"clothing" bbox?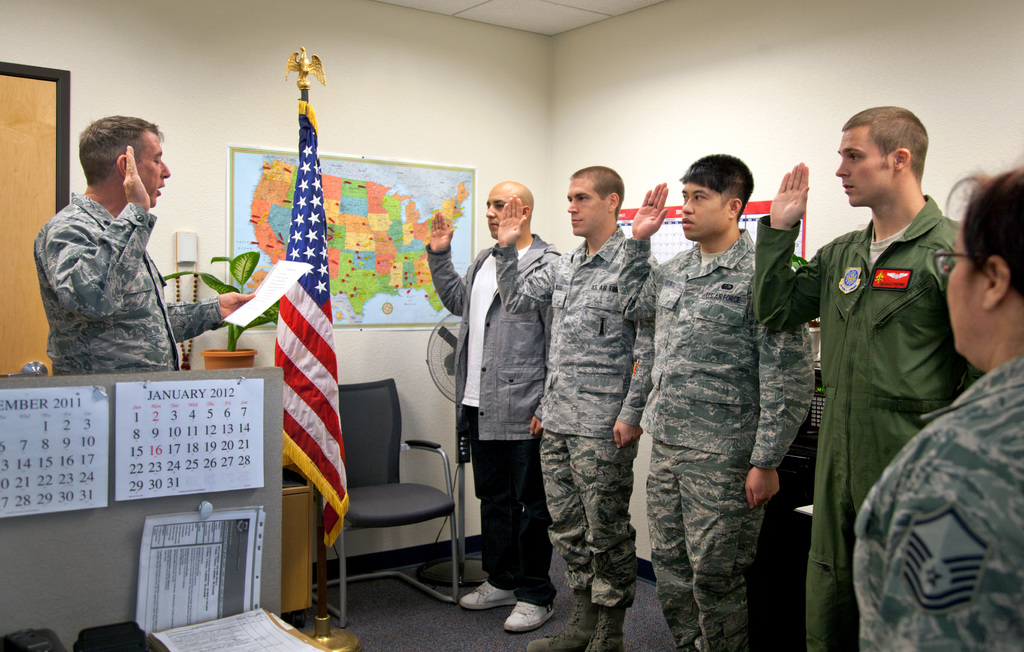
box(32, 188, 223, 377)
